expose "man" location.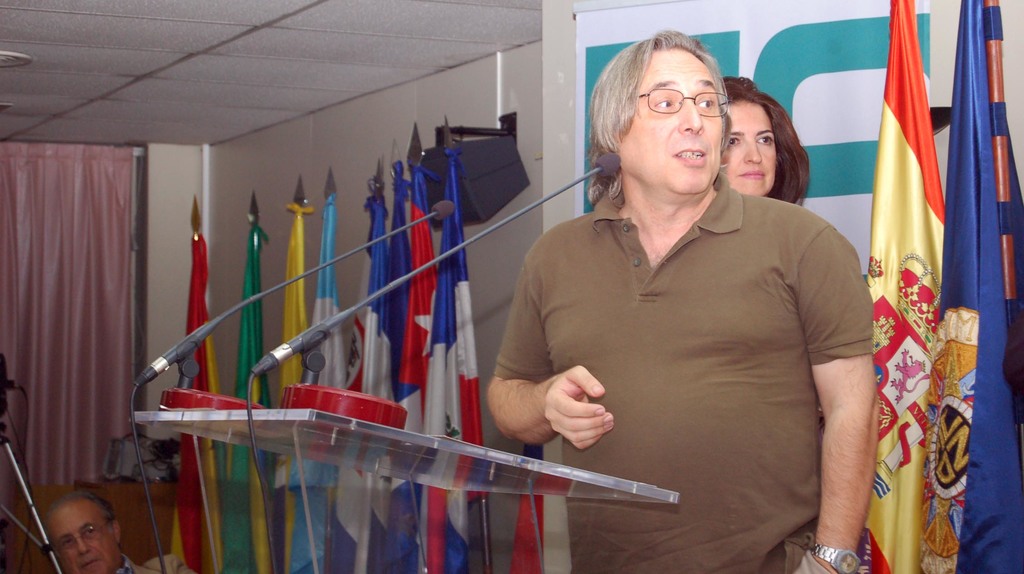
Exposed at Rect(437, 35, 902, 554).
